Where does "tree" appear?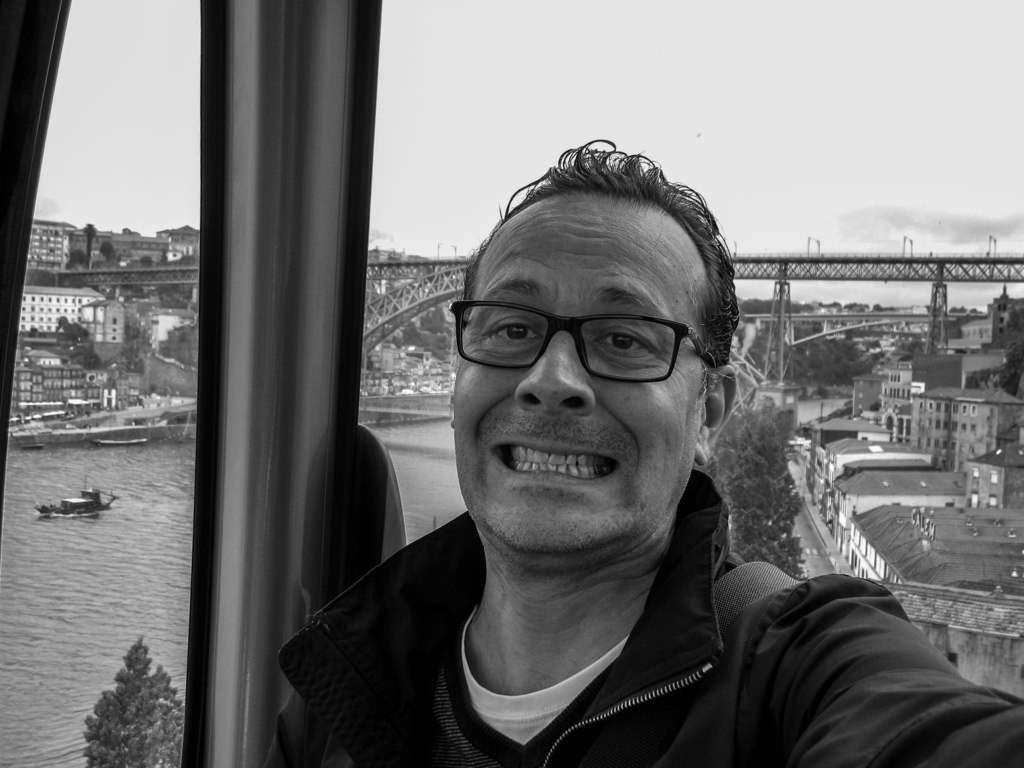
Appears at [x1=1008, y1=307, x2=1023, y2=334].
